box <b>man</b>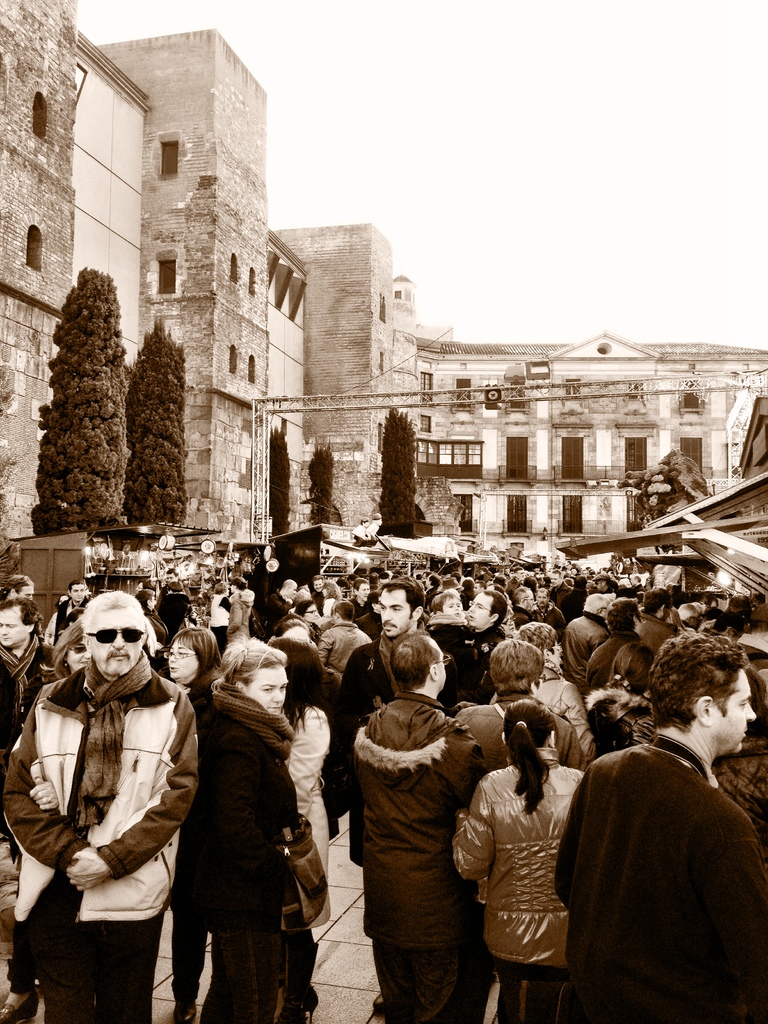
{"left": 508, "top": 565, "right": 515, "bottom": 581}
